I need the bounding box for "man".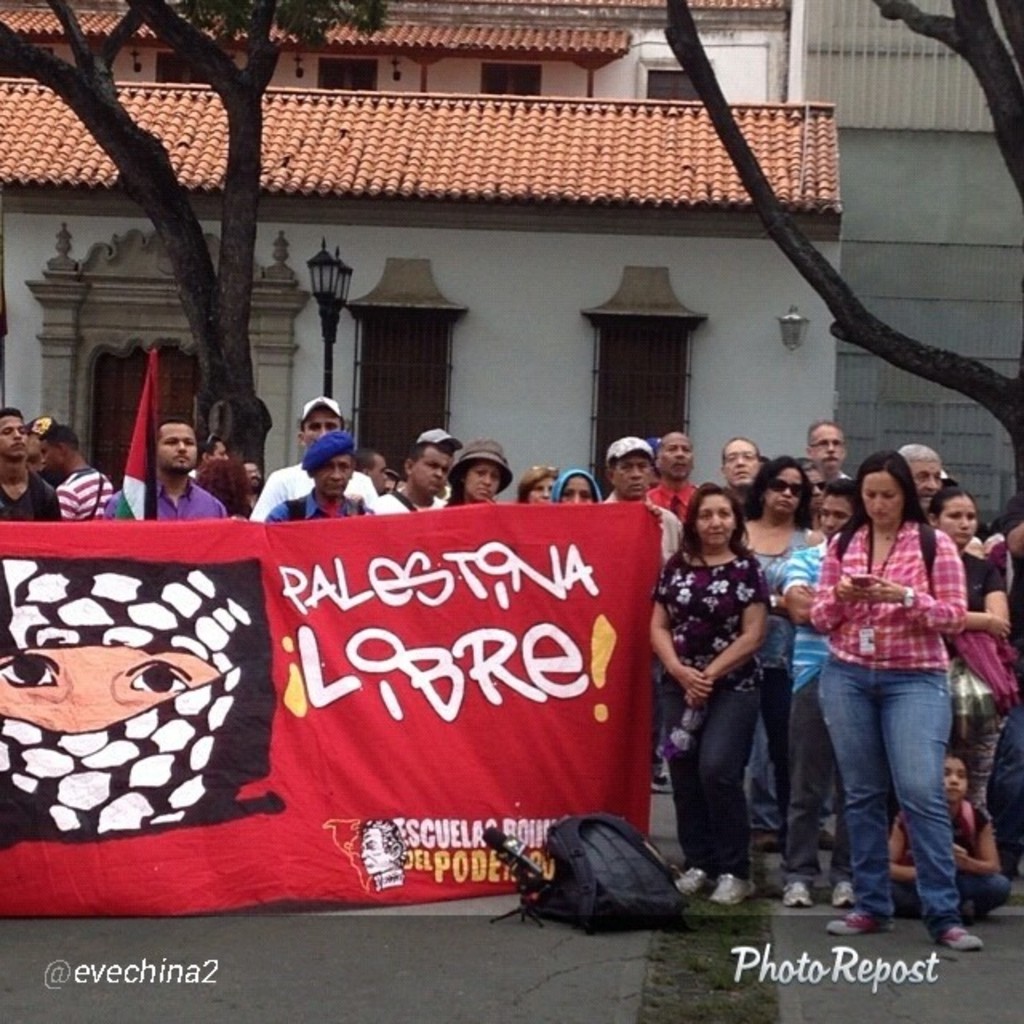
Here it is: (left=245, top=395, right=379, bottom=518).
